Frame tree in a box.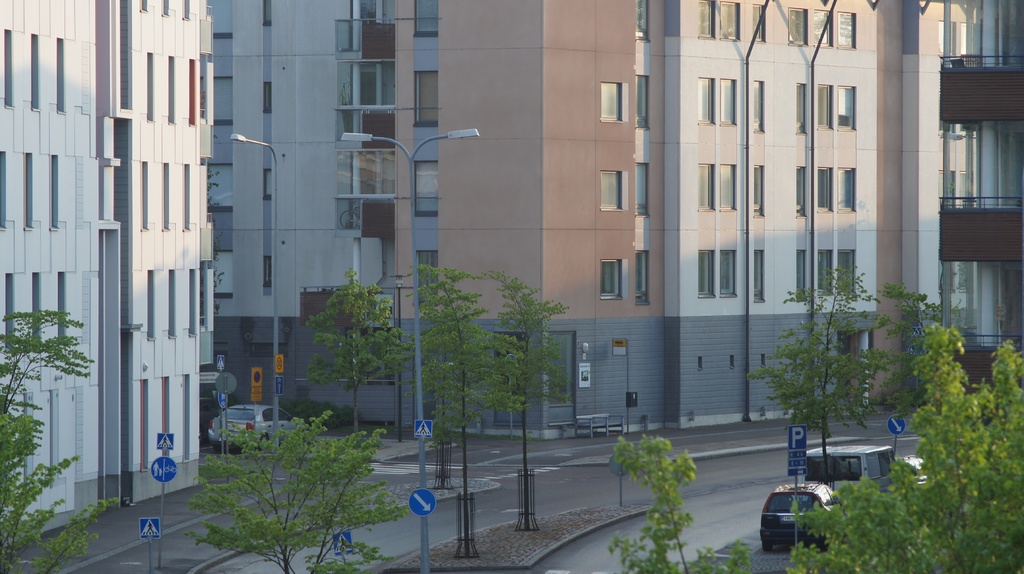
605:432:754:573.
